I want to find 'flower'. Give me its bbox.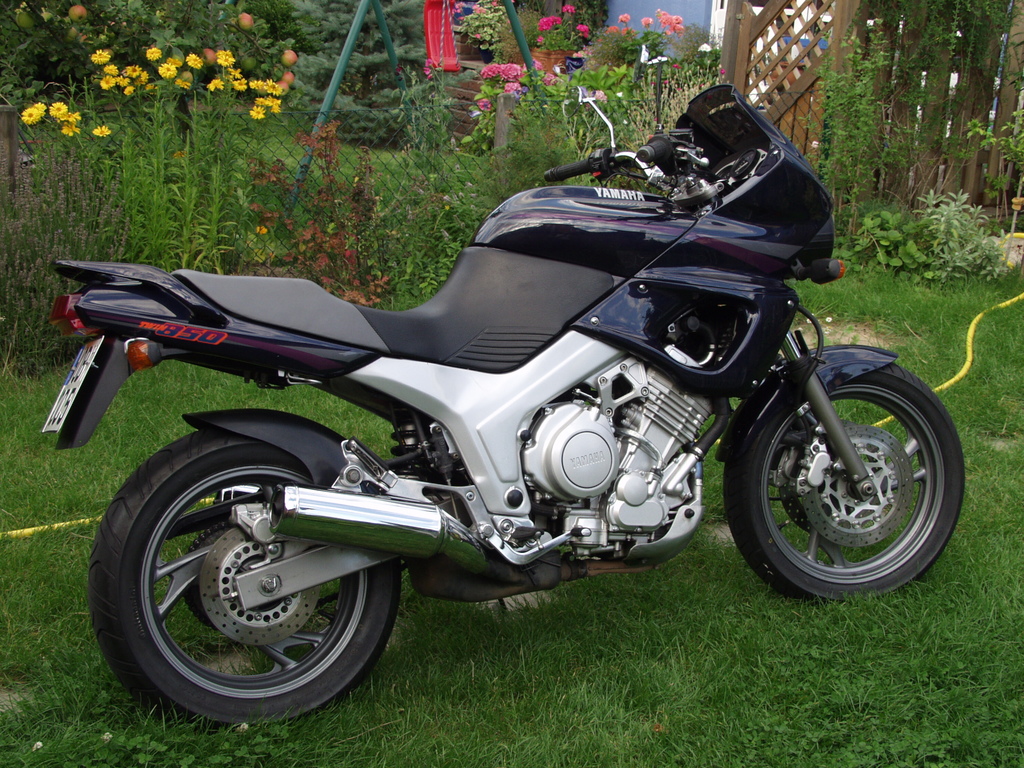
locate(145, 78, 160, 90).
